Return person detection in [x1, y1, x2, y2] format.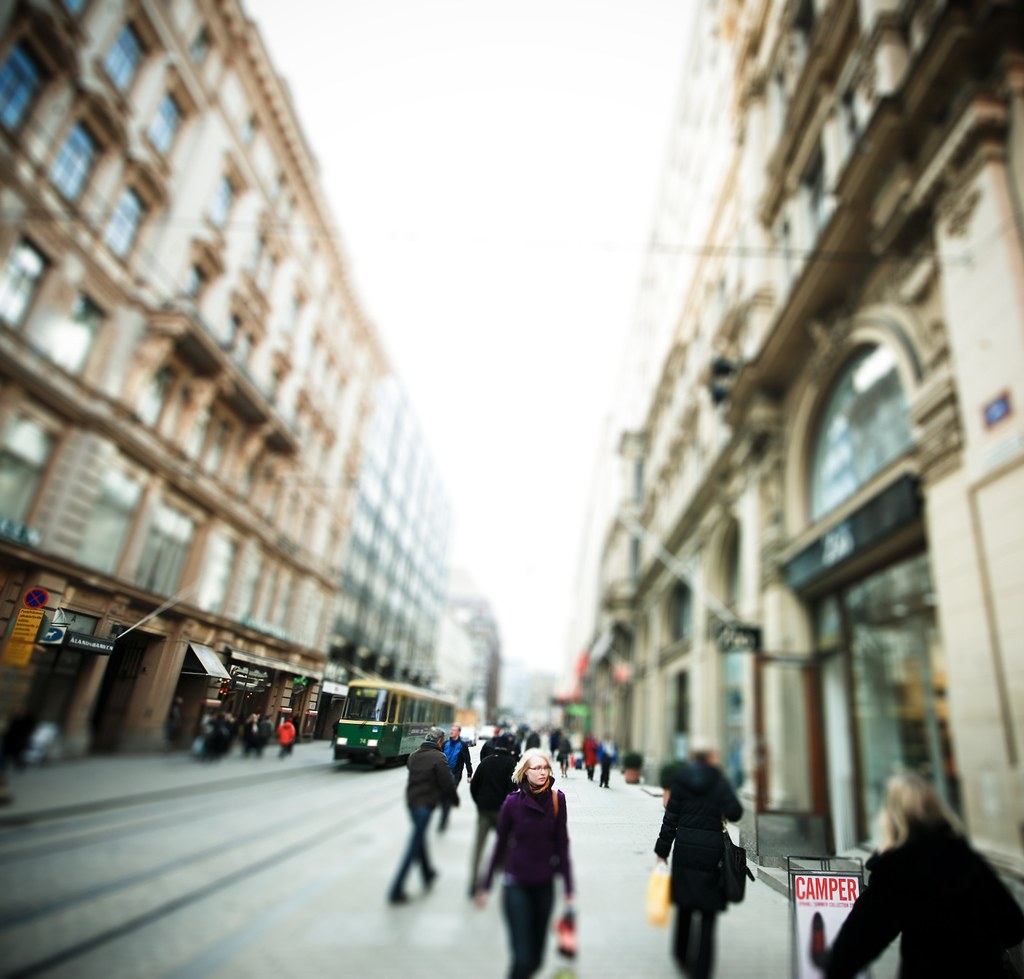
[436, 722, 471, 830].
